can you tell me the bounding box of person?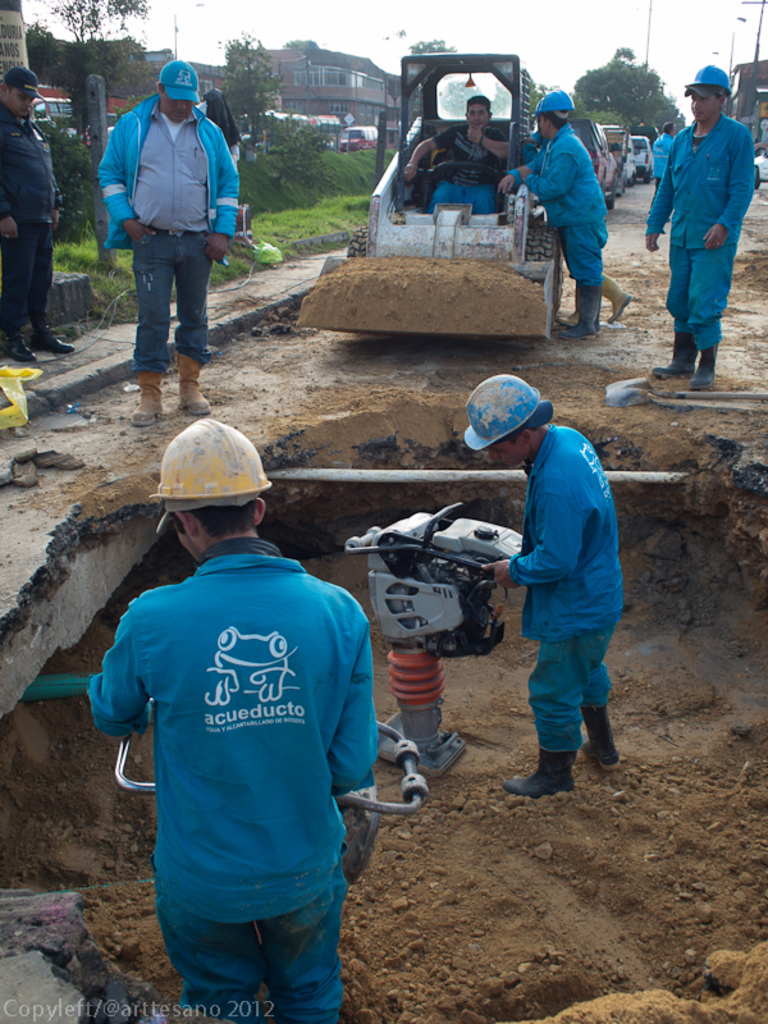
(536,78,635,344).
